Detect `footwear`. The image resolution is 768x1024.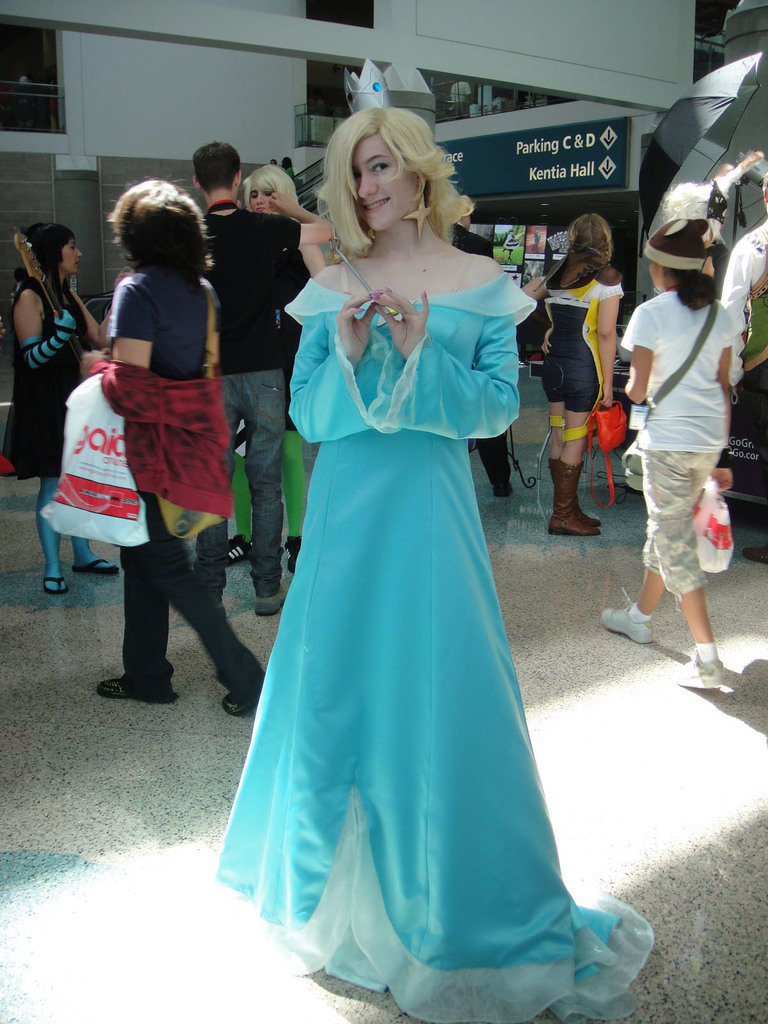
bbox=(70, 554, 117, 573).
